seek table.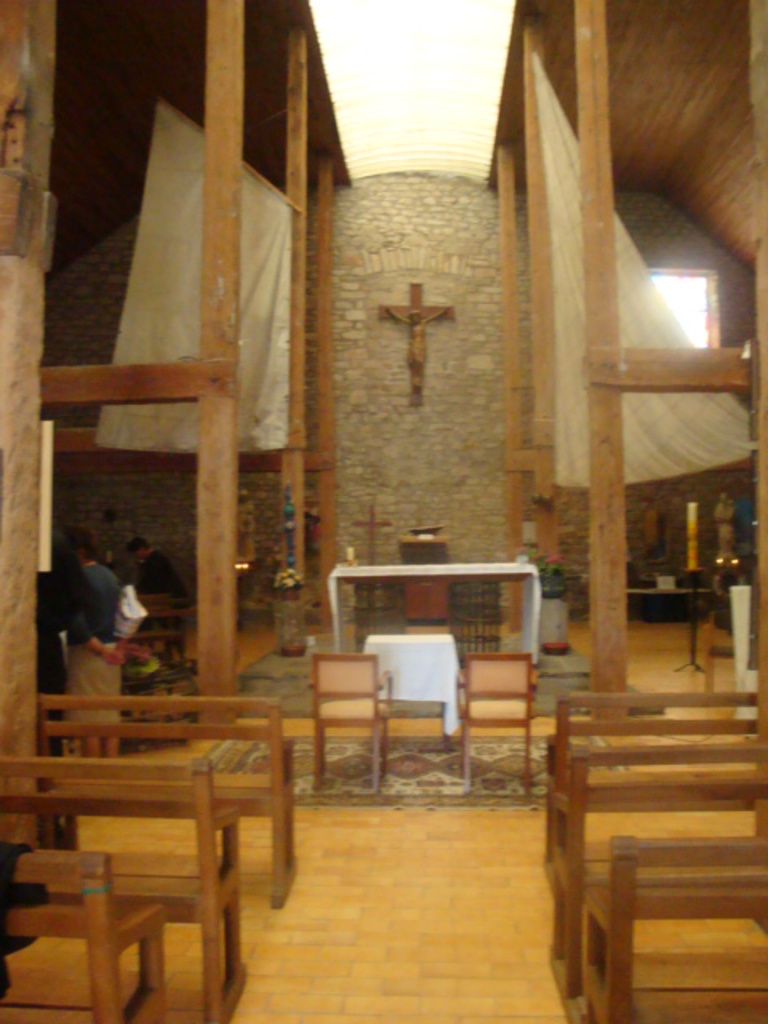
rect(334, 557, 538, 664).
